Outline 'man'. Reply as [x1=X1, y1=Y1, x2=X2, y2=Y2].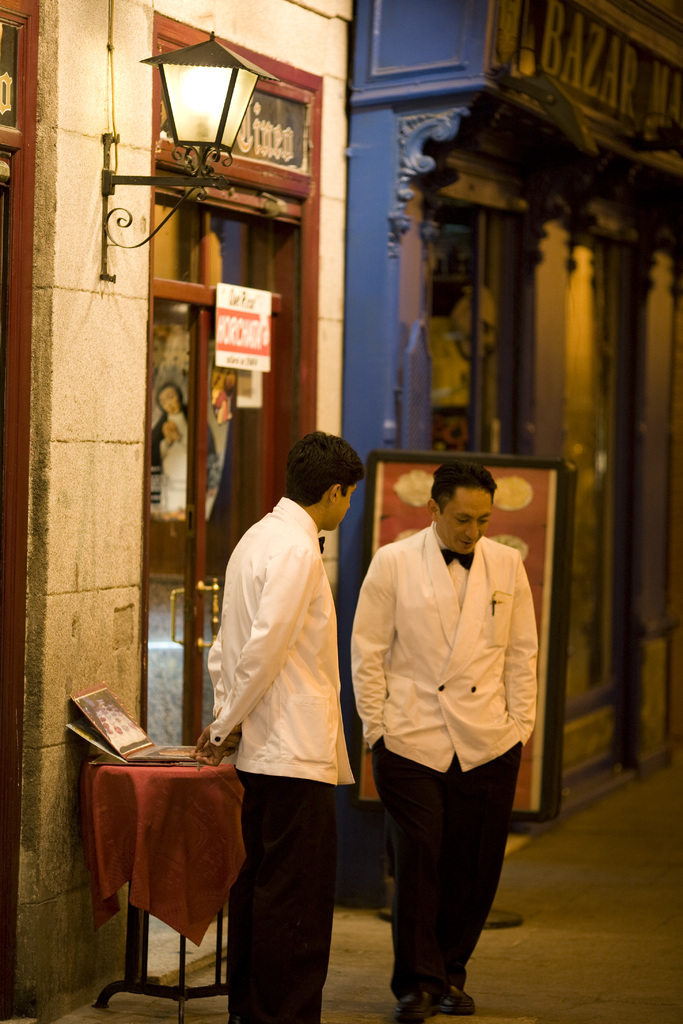
[x1=191, y1=435, x2=370, y2=1023].
